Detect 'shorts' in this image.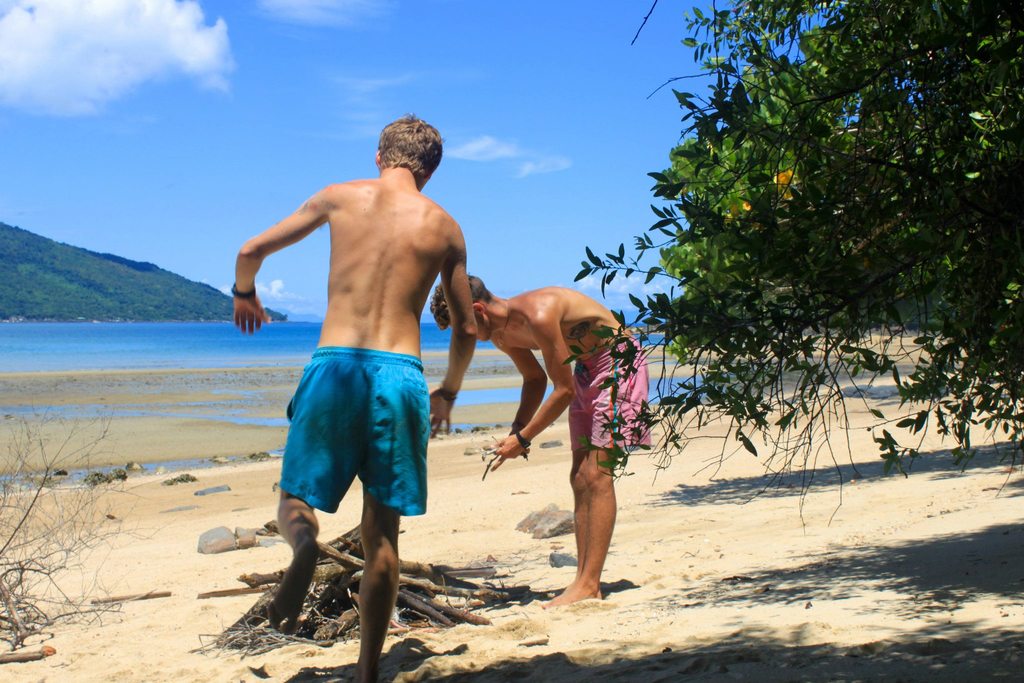
Detection: (left=277, top=343, right=430, bottom=517).
